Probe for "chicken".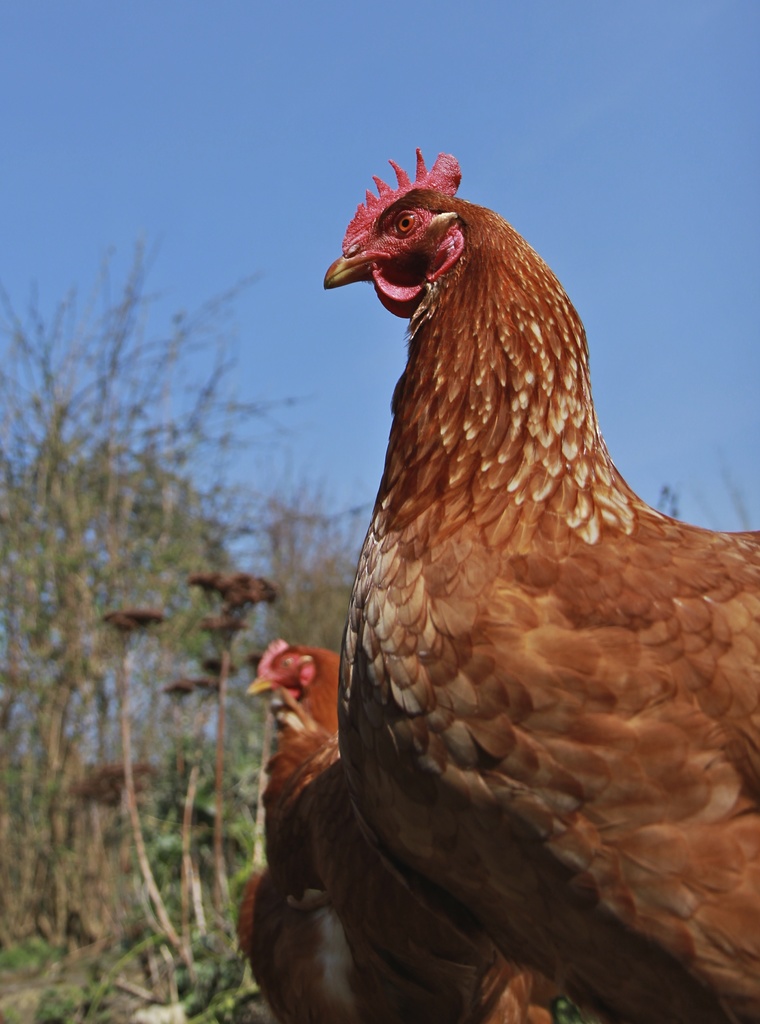
Probe result: l=311, t=152, r=759, b=1023.
